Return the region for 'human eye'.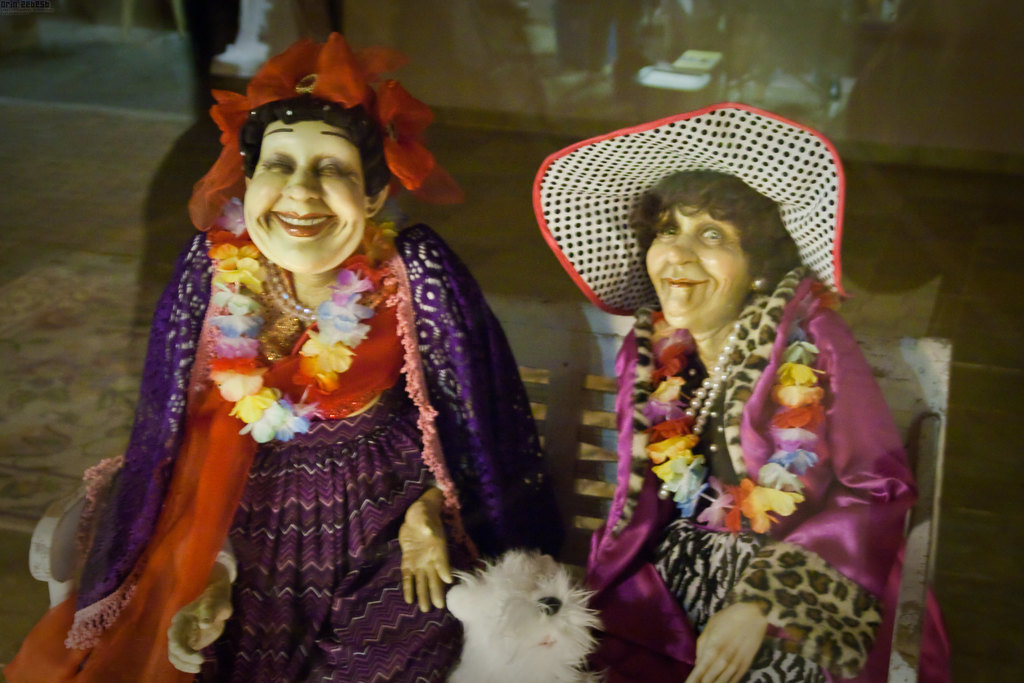
262, 154, 294, 177.
